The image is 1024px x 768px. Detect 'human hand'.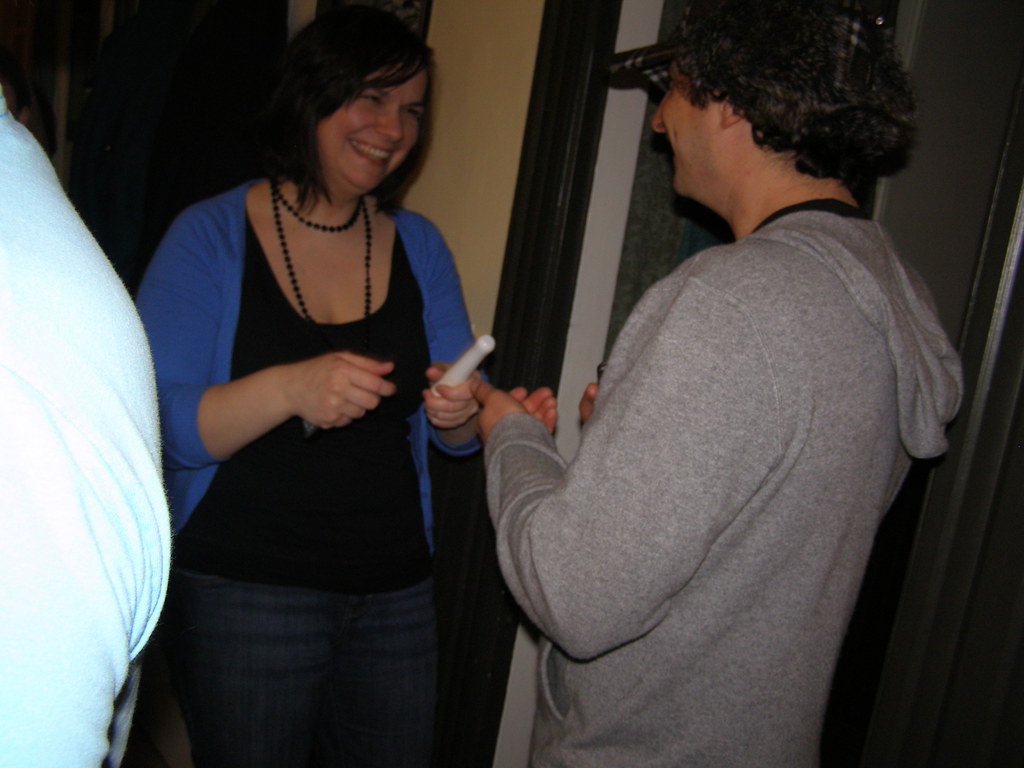
Detection: box=[288, 347, 399, 433].
